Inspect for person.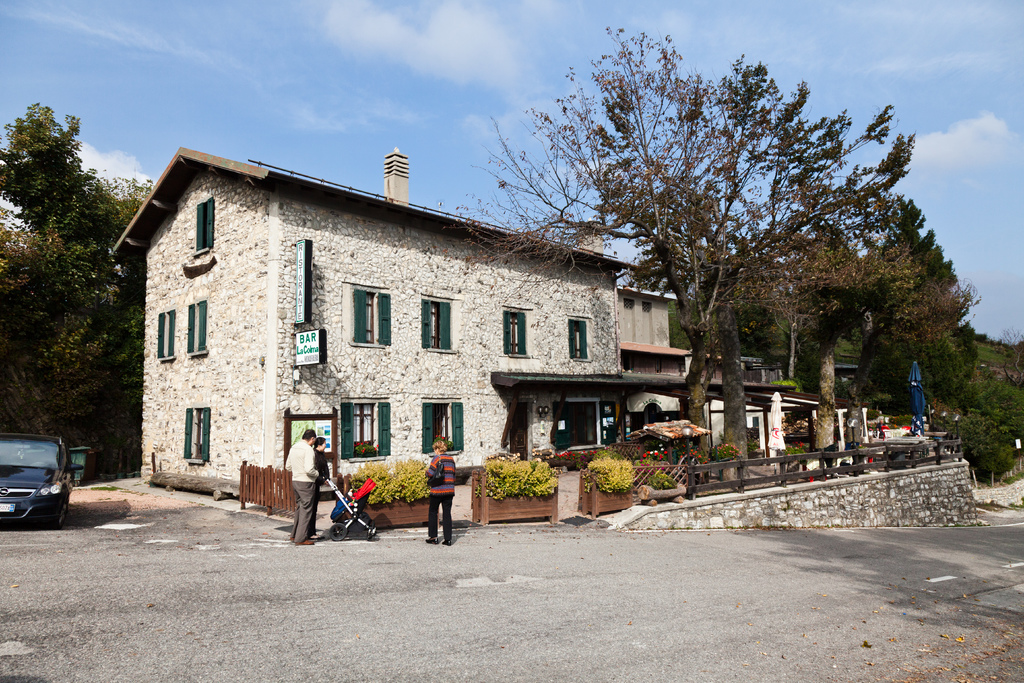
Inspection: (x1=873, y1=415, x2=887, y2=445).
